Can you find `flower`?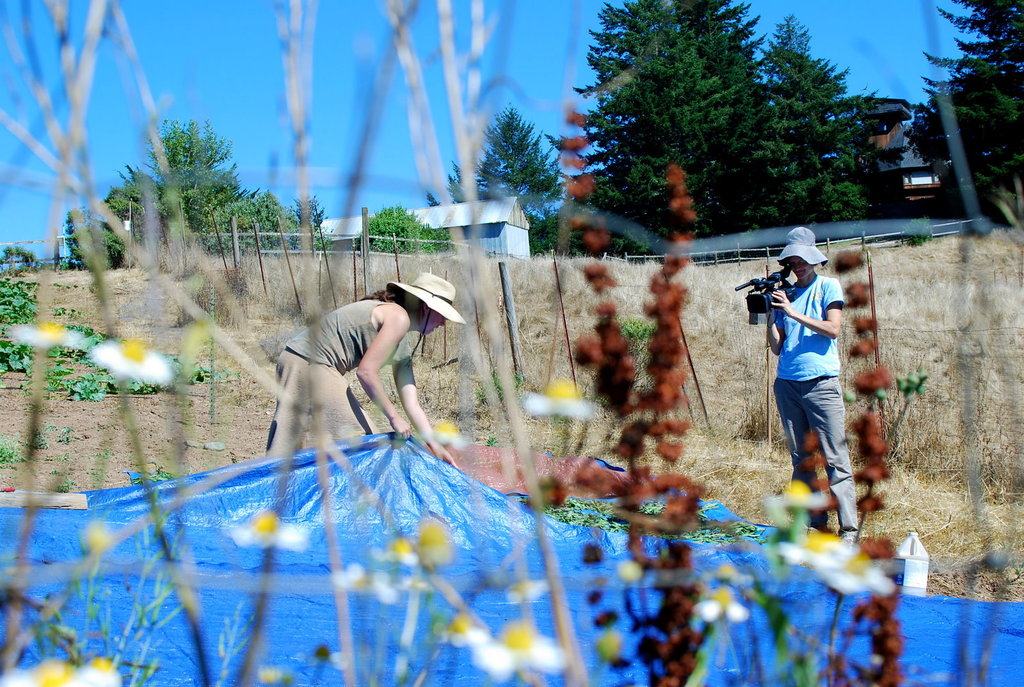
Yes, bounding box: region(780, 521, 849, 562).
